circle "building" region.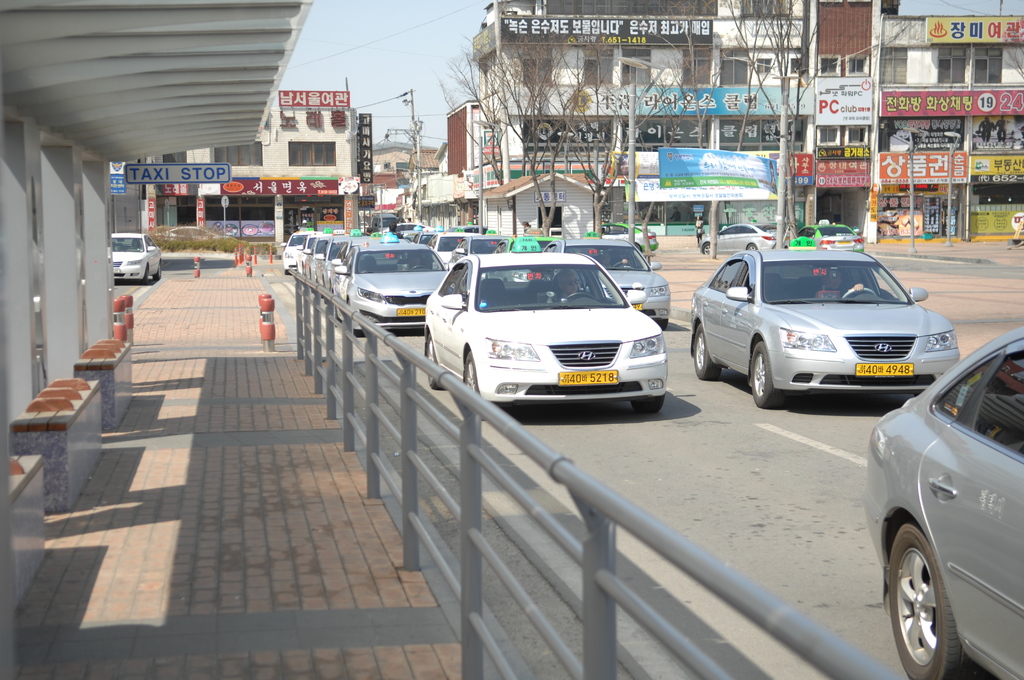
Region: [x1=470, y1=0, x2=814, y2=238].
